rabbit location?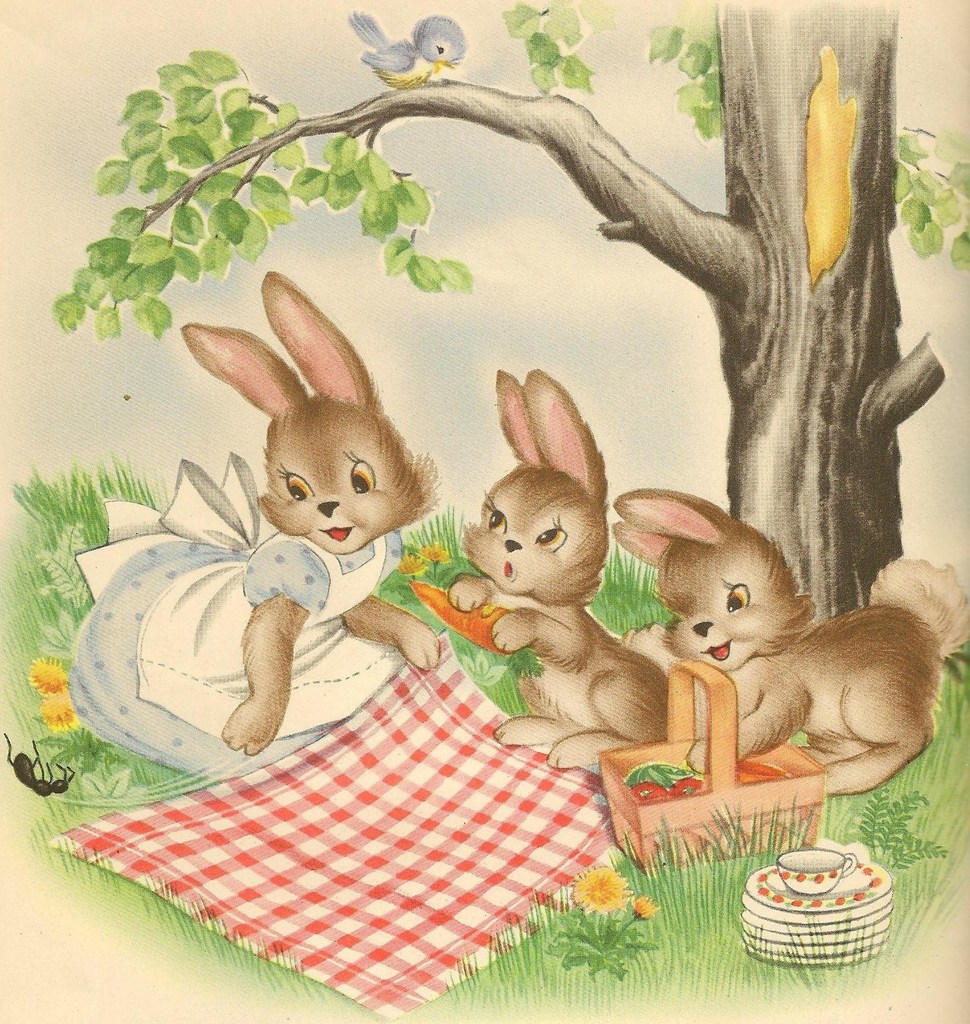
pyautogui.locateOnScreen(608, 484, 969, 785)
